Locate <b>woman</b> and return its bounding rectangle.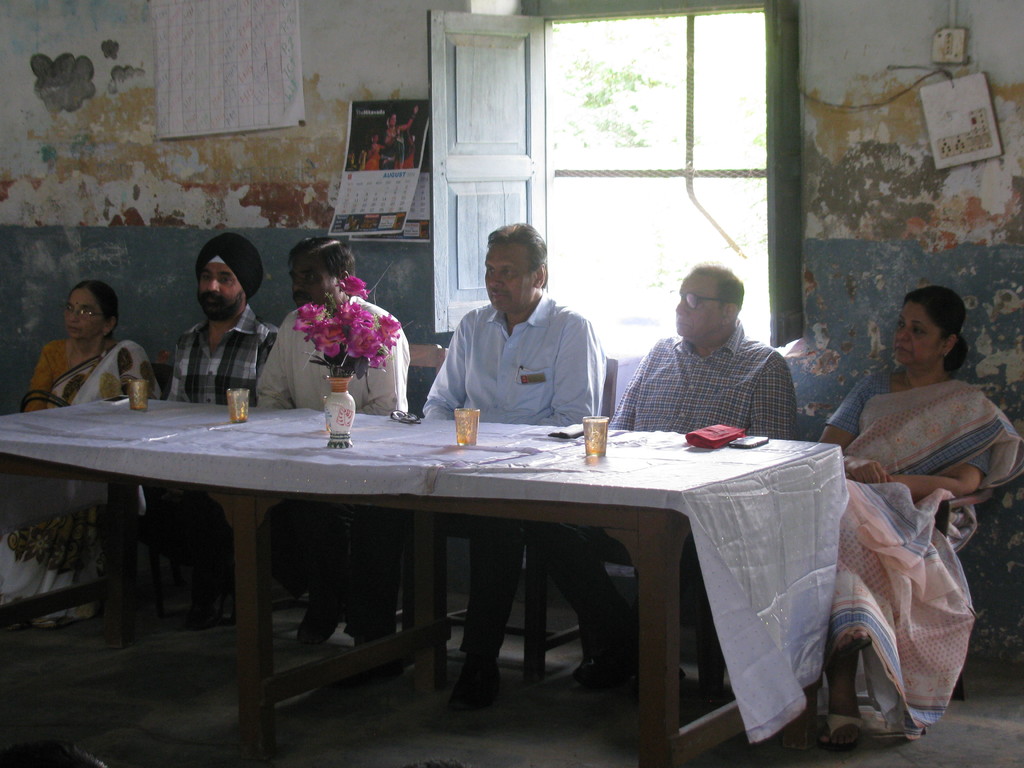
<region>364, 132, 386, 172</region>.
